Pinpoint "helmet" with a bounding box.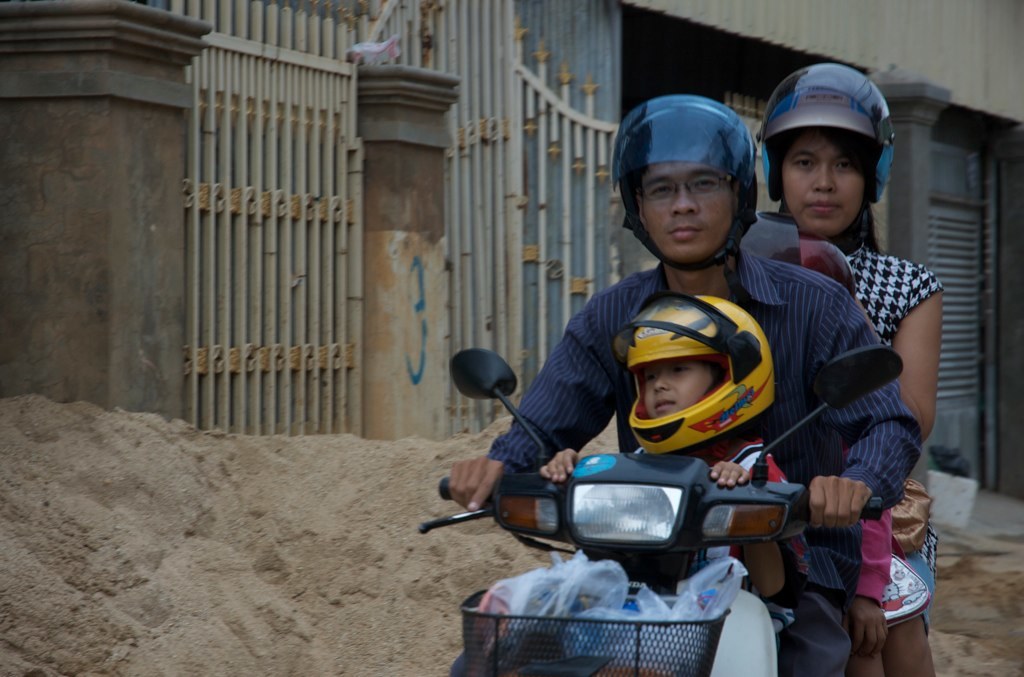
crop(610, 289, 781, 444).
